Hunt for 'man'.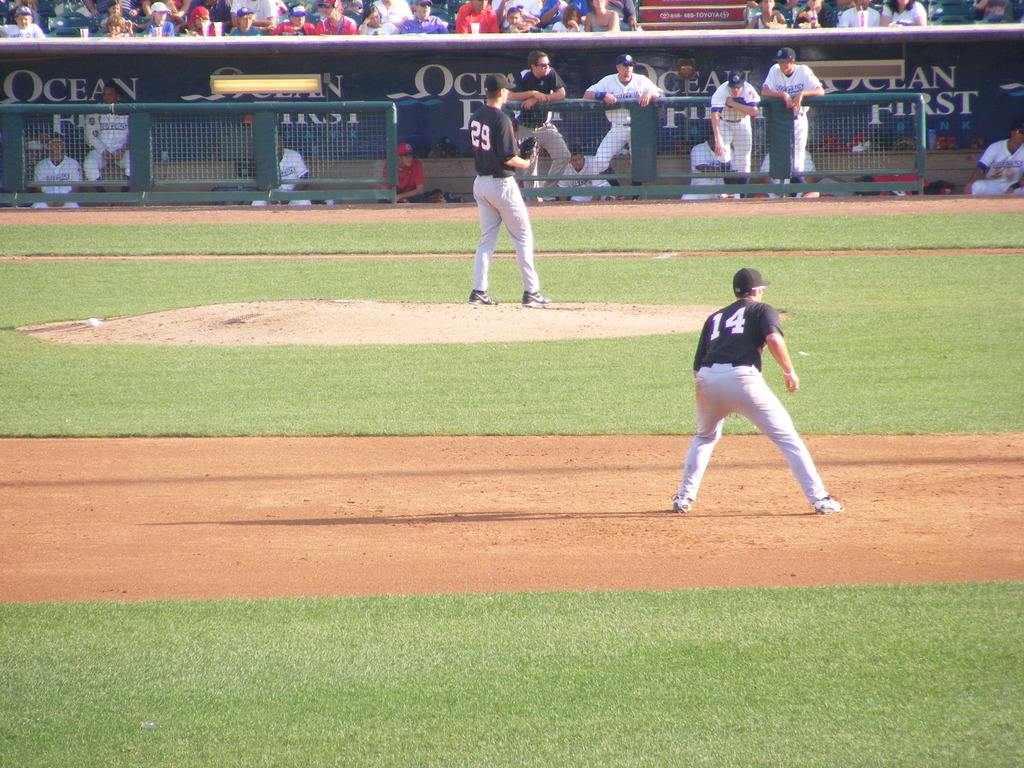
Hunted down at 714, 67, 763, 196.
